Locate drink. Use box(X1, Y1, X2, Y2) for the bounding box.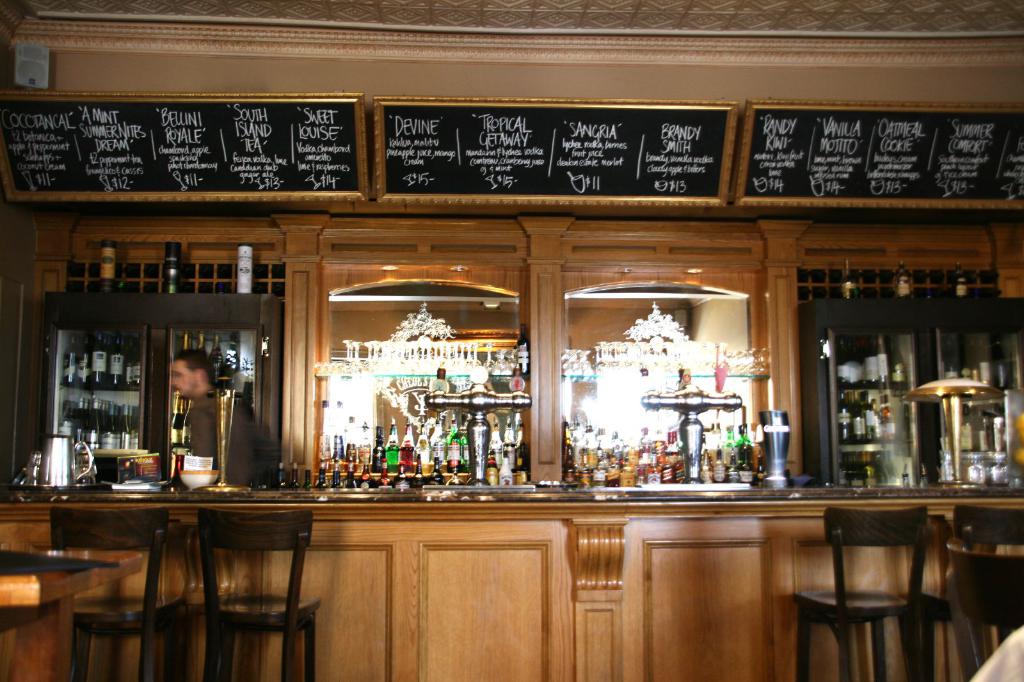
box(174, 393, 185, 447).
